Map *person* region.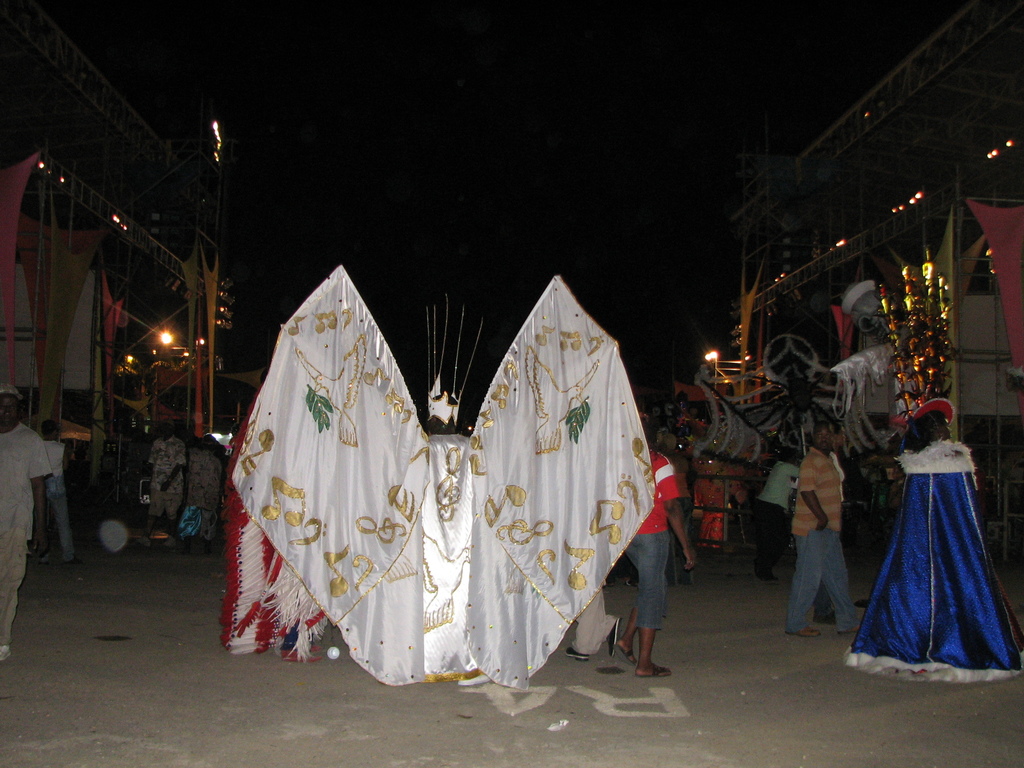
Mapped to <box>791,418,861,637</box>.
